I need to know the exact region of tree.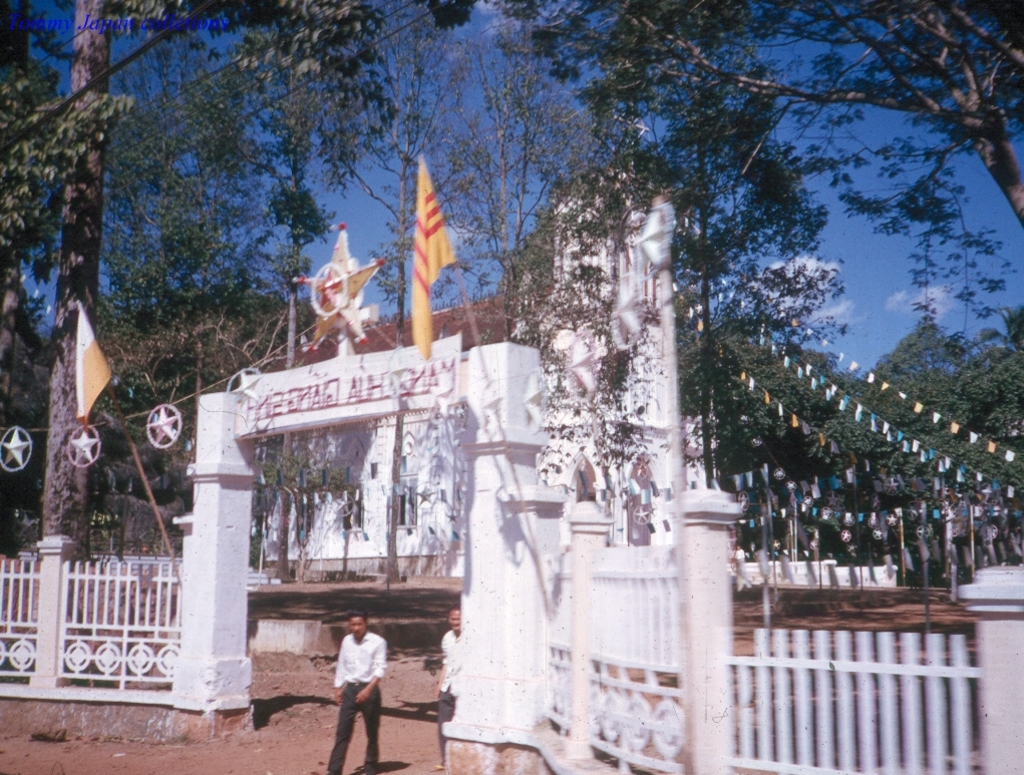
Region: box=[0, 0, 480, 574].
